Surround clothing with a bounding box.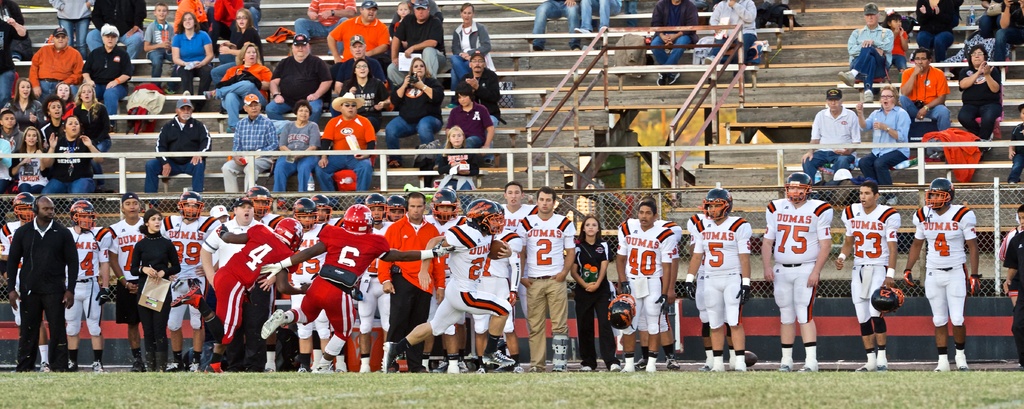
locate(316, 118, 376, 215).
